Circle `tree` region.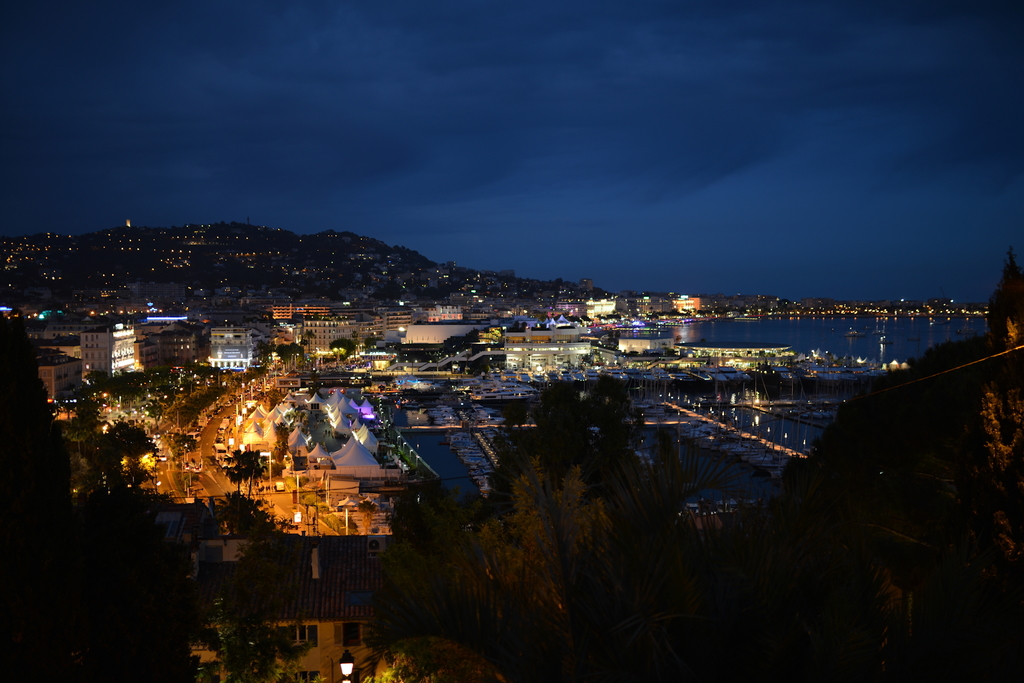
Region: [left=166, top=426, right=197, bottom=469].
